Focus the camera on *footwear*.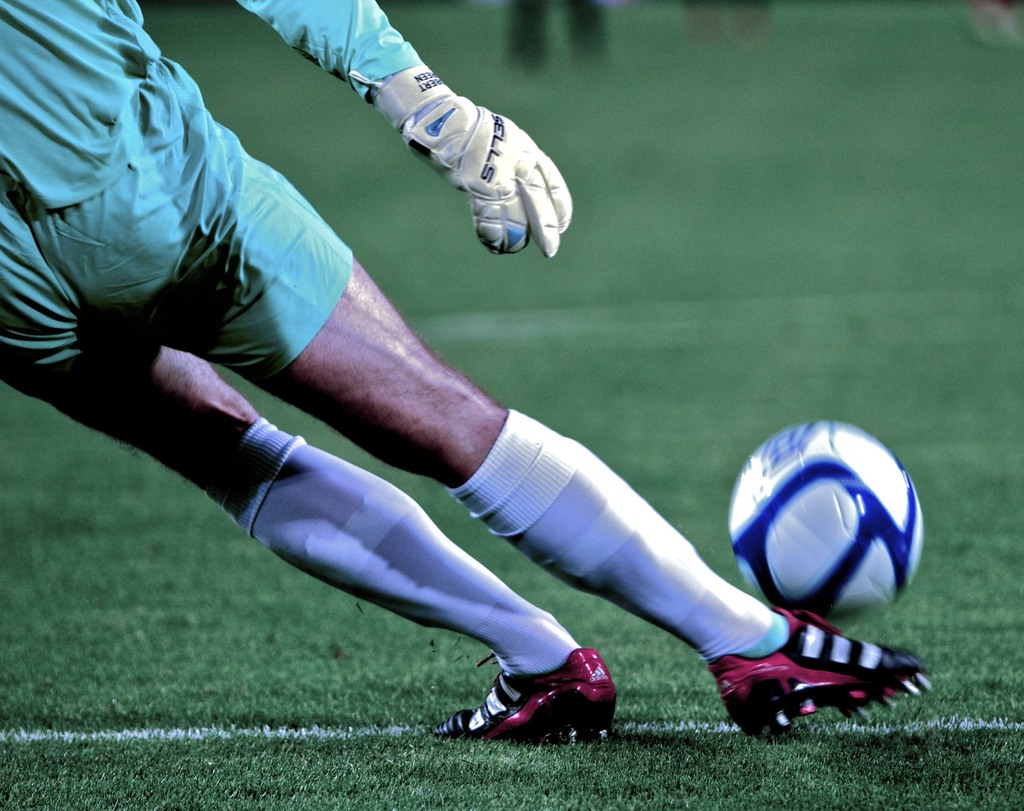
Focus region: {"left": 453, "top": 651, "right": 629, "bottom": 751}.
